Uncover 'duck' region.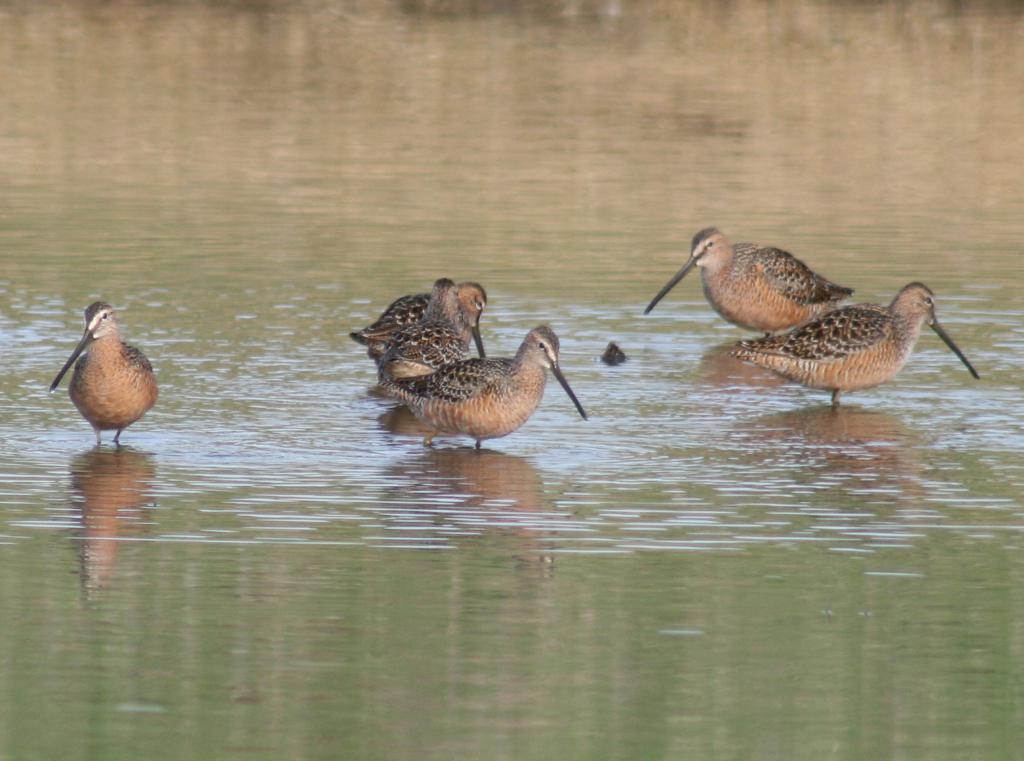
Uncovered: [49,296,163,461].
